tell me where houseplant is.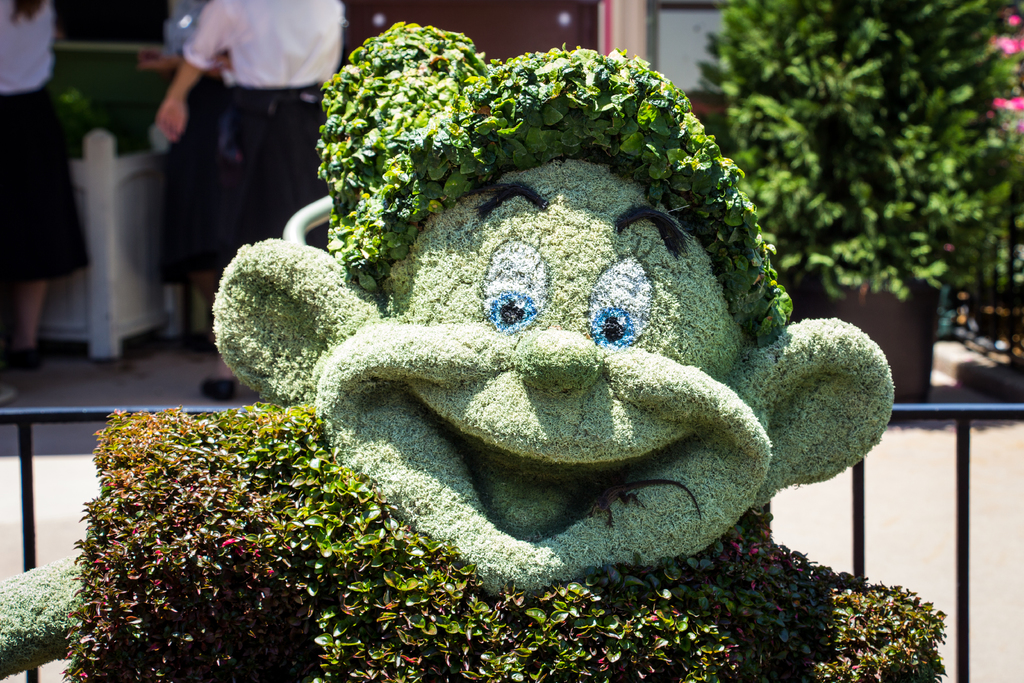
houseplant is at x1=662, y1=0, x2=1023, y2=405.
